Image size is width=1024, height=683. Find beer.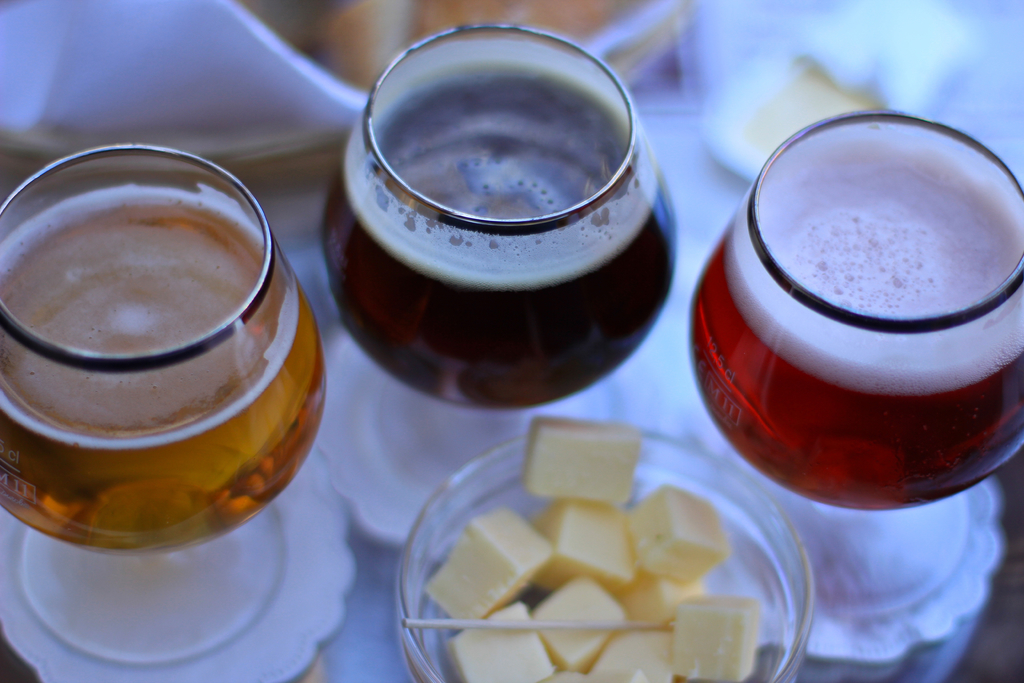
313 8 680 491.
